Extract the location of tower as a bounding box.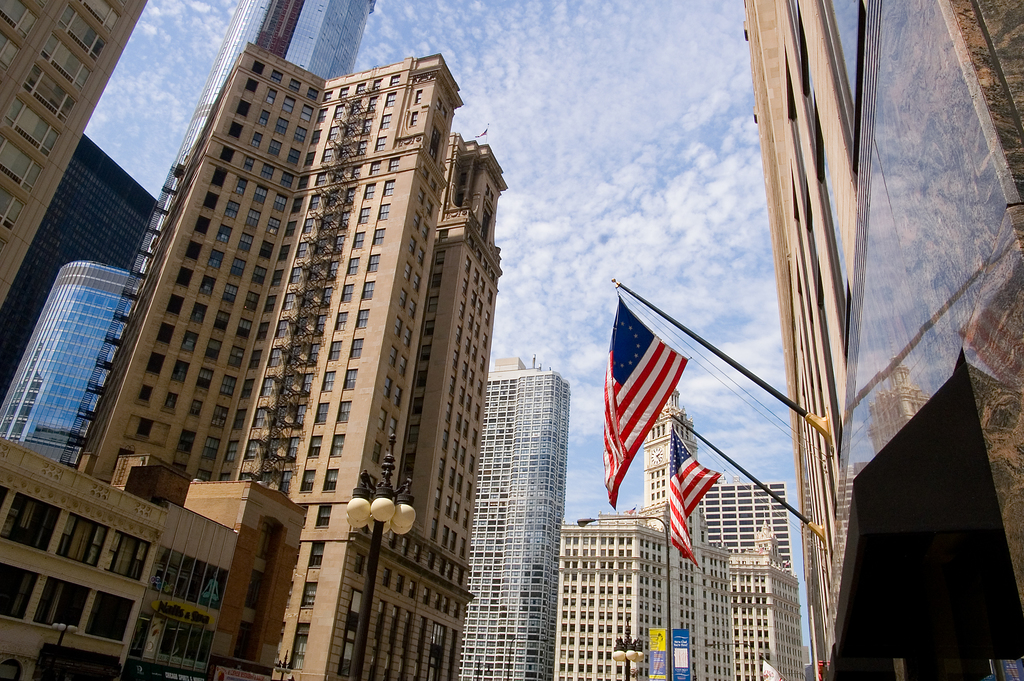
{"x1": 0, "y1": 0, "x2": 140, "y2": 322}.
